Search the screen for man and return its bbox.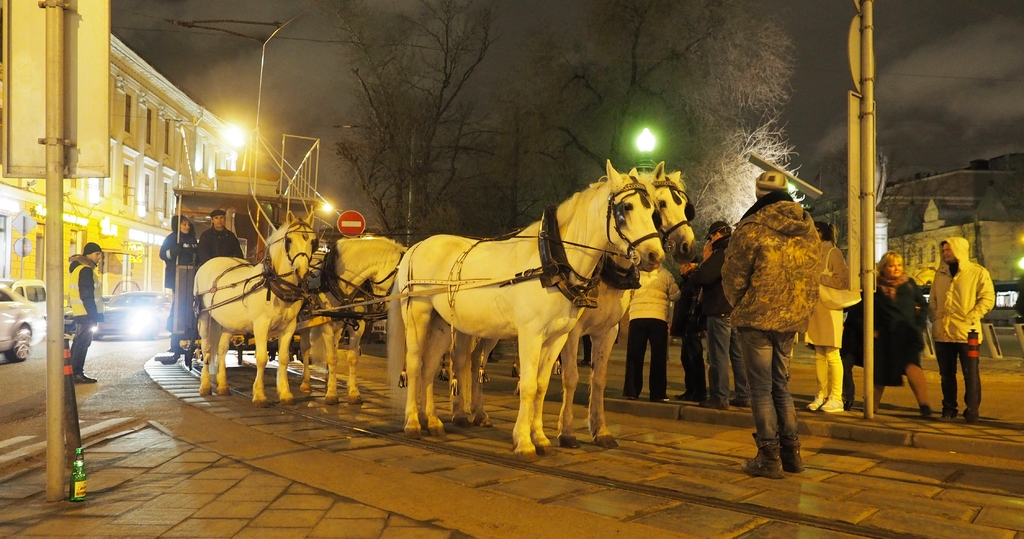
Found: bbox=[67, 241, 102, 386].
